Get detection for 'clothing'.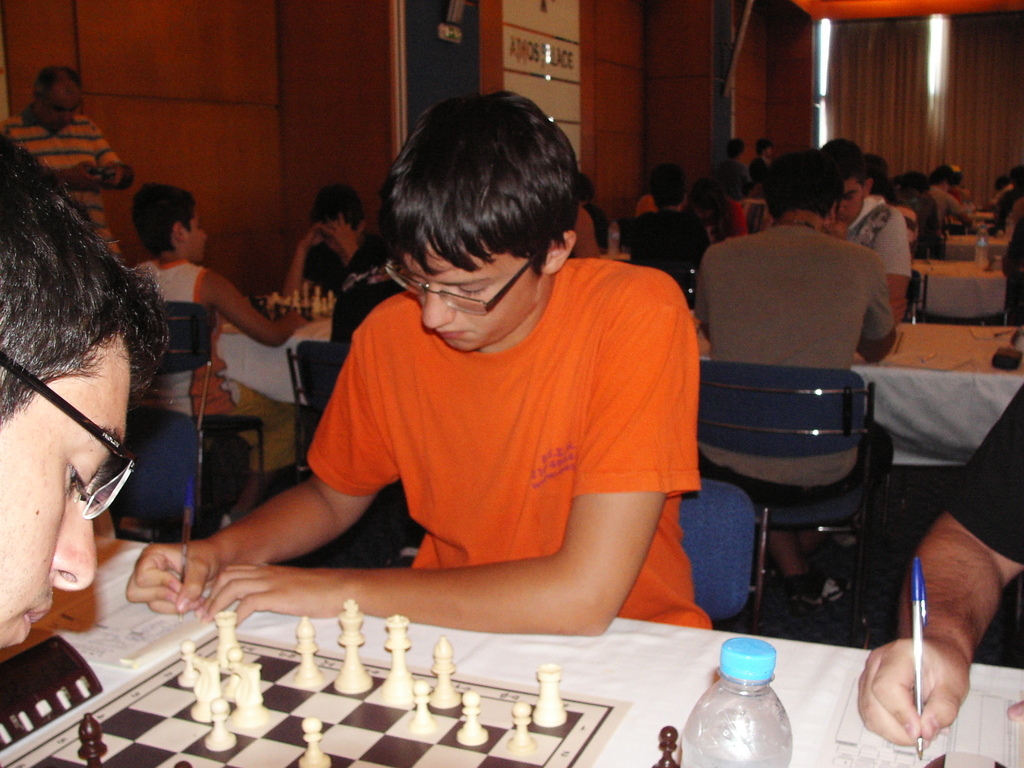
Detection: 941,378,1023,569.
